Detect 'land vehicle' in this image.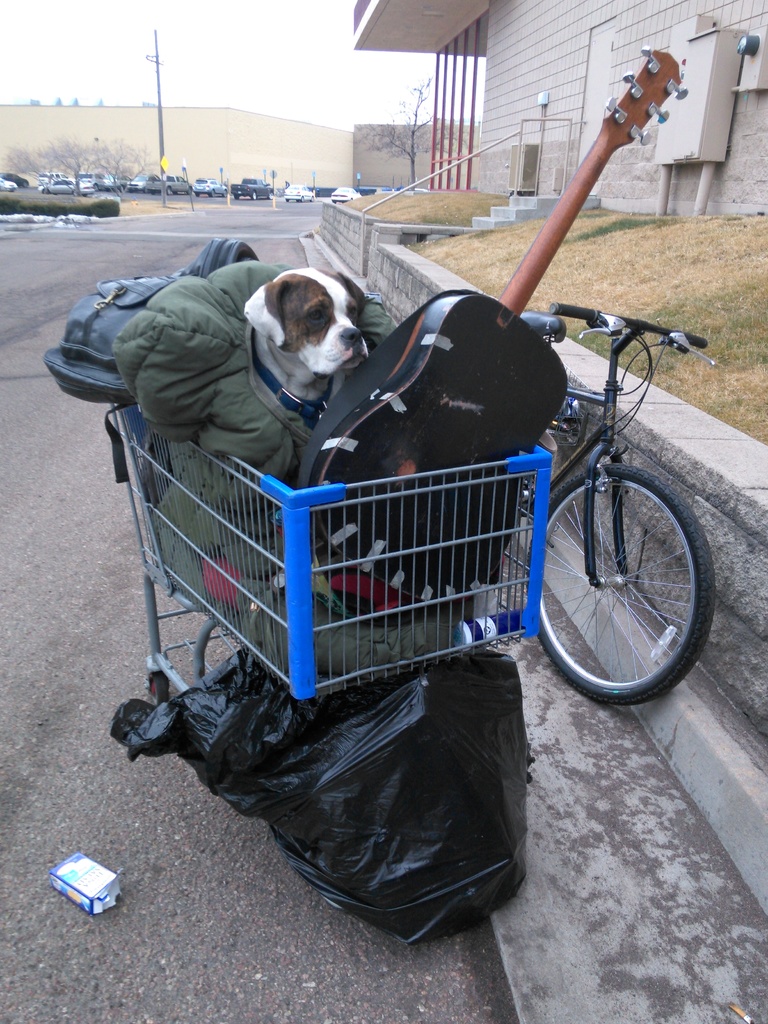
Detection: 39:176:92:195.
